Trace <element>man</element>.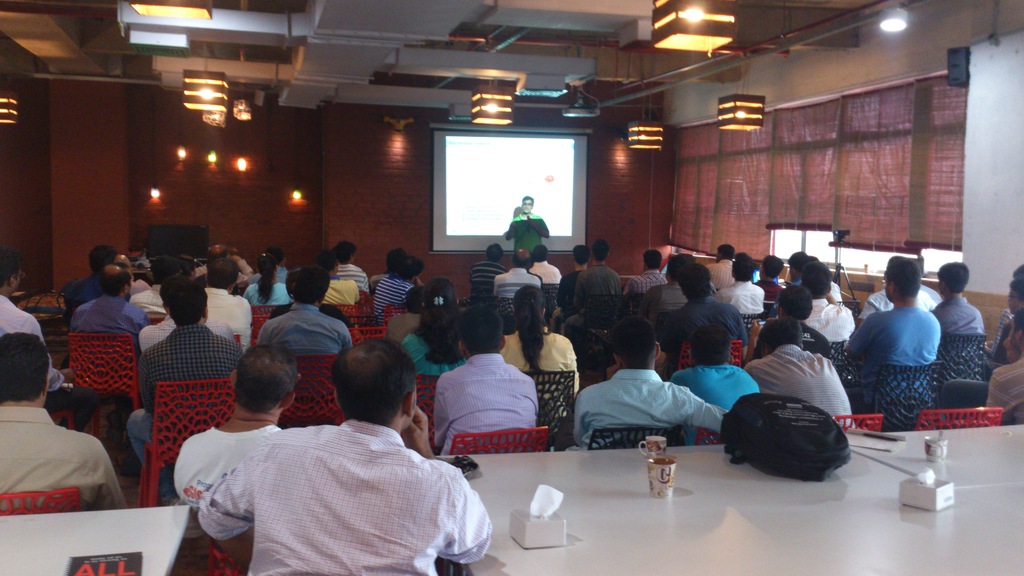
Traced to [x1=0, y1=256, x2=58, y2=396].
